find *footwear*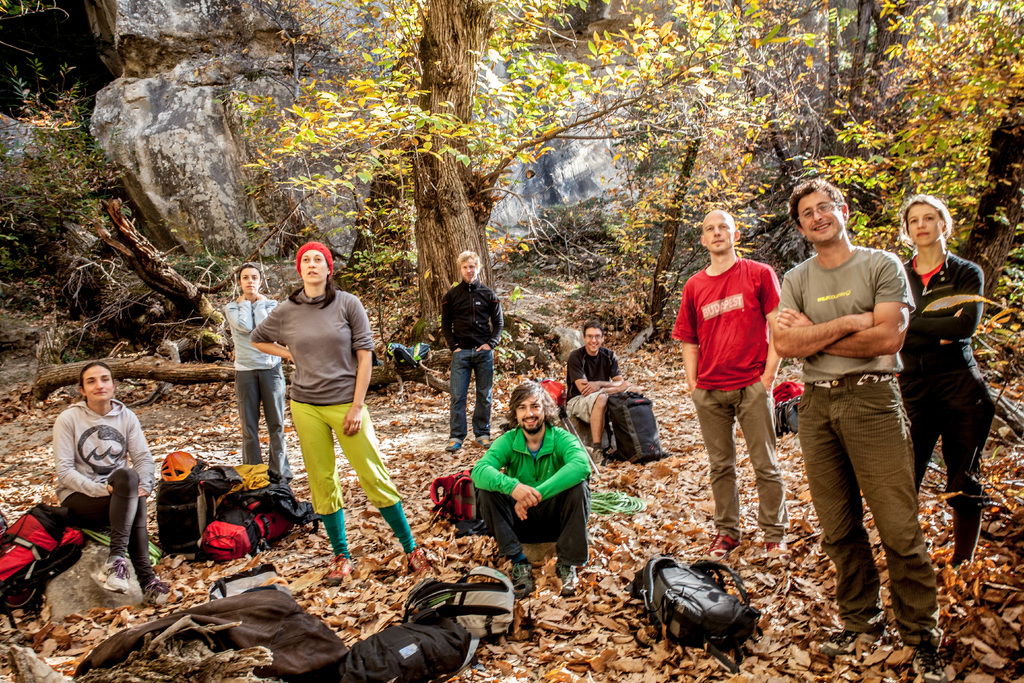
l=401, t=552, r=426, b=575
